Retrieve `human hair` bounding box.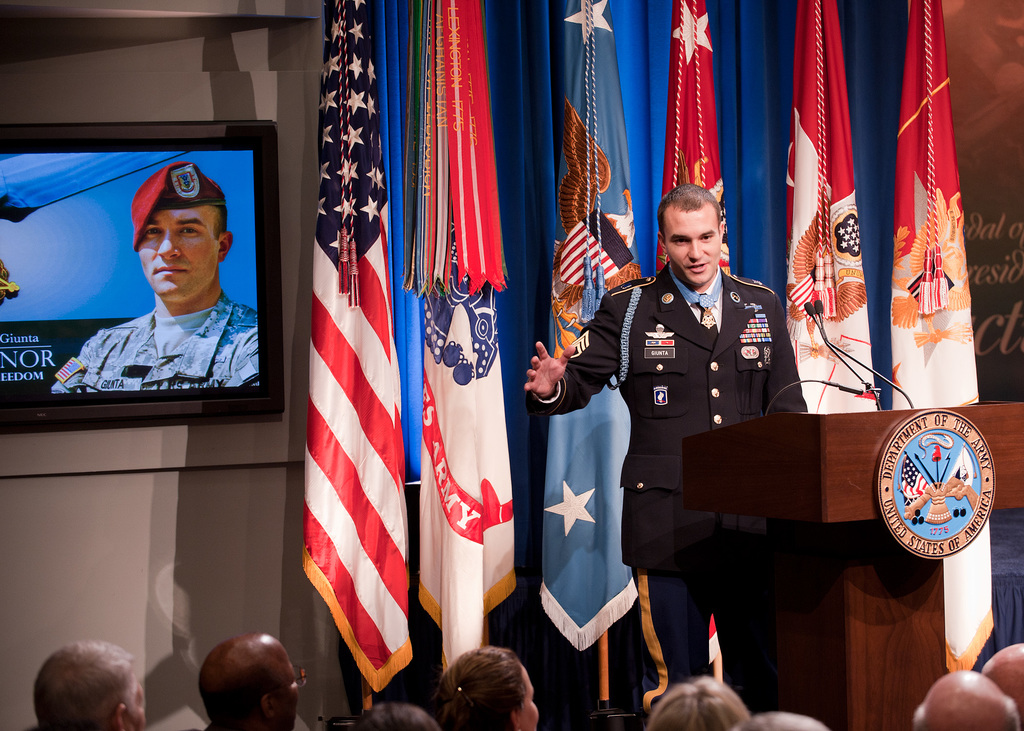
Bounding box: region(31, 647, 133, 730).
